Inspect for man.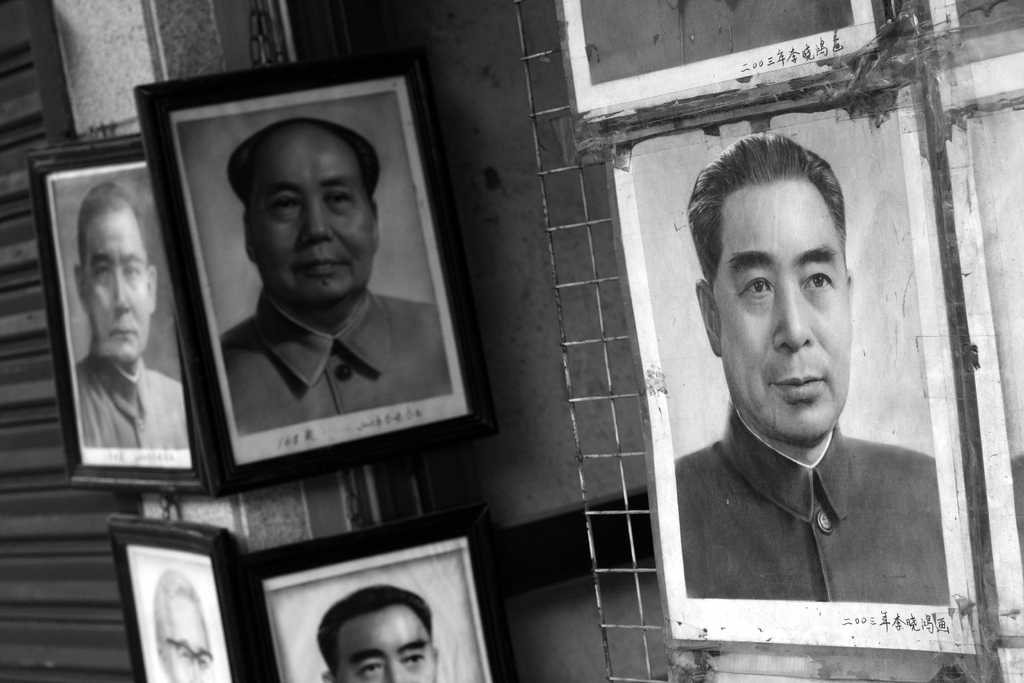
Inspection: bbox=[316, 580, 445, 682].
